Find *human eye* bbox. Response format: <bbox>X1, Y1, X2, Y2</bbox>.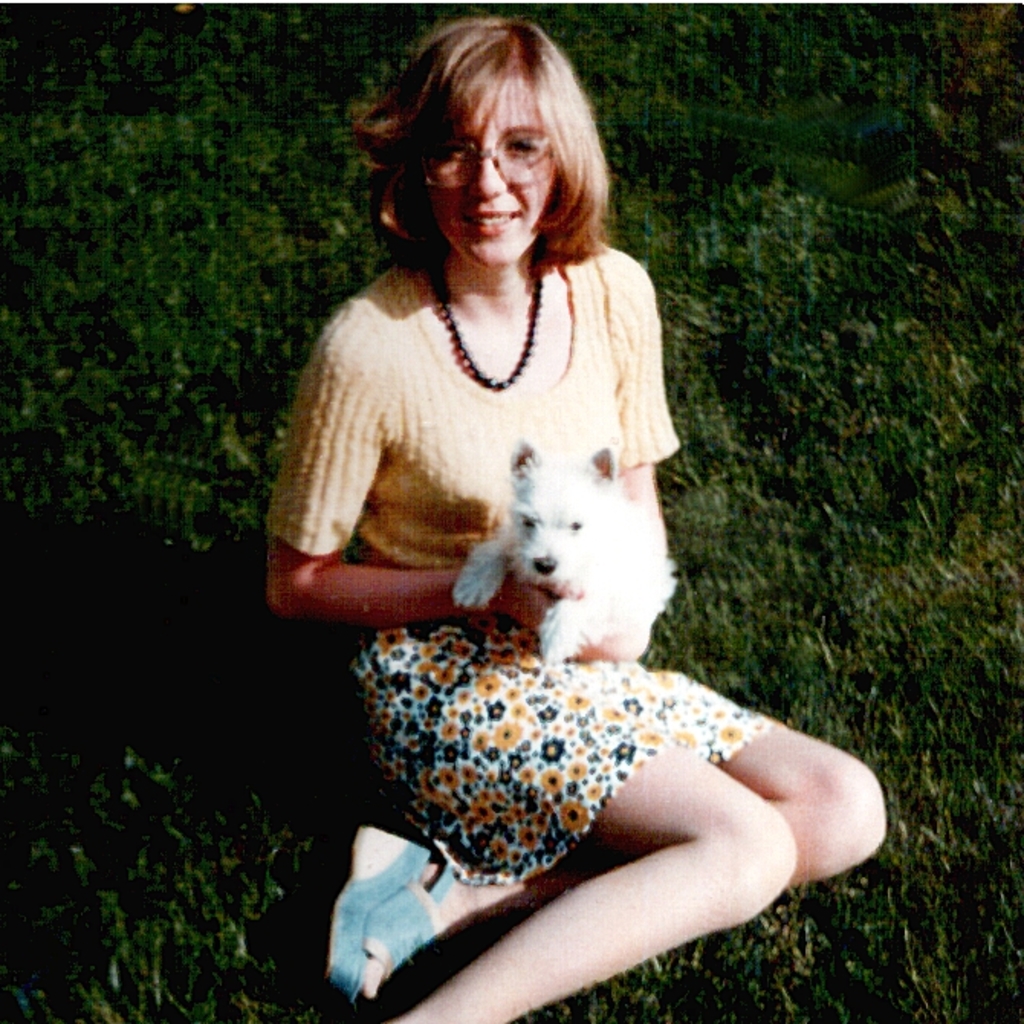
<bbox>440, 133, 478, 164</bbox>.
